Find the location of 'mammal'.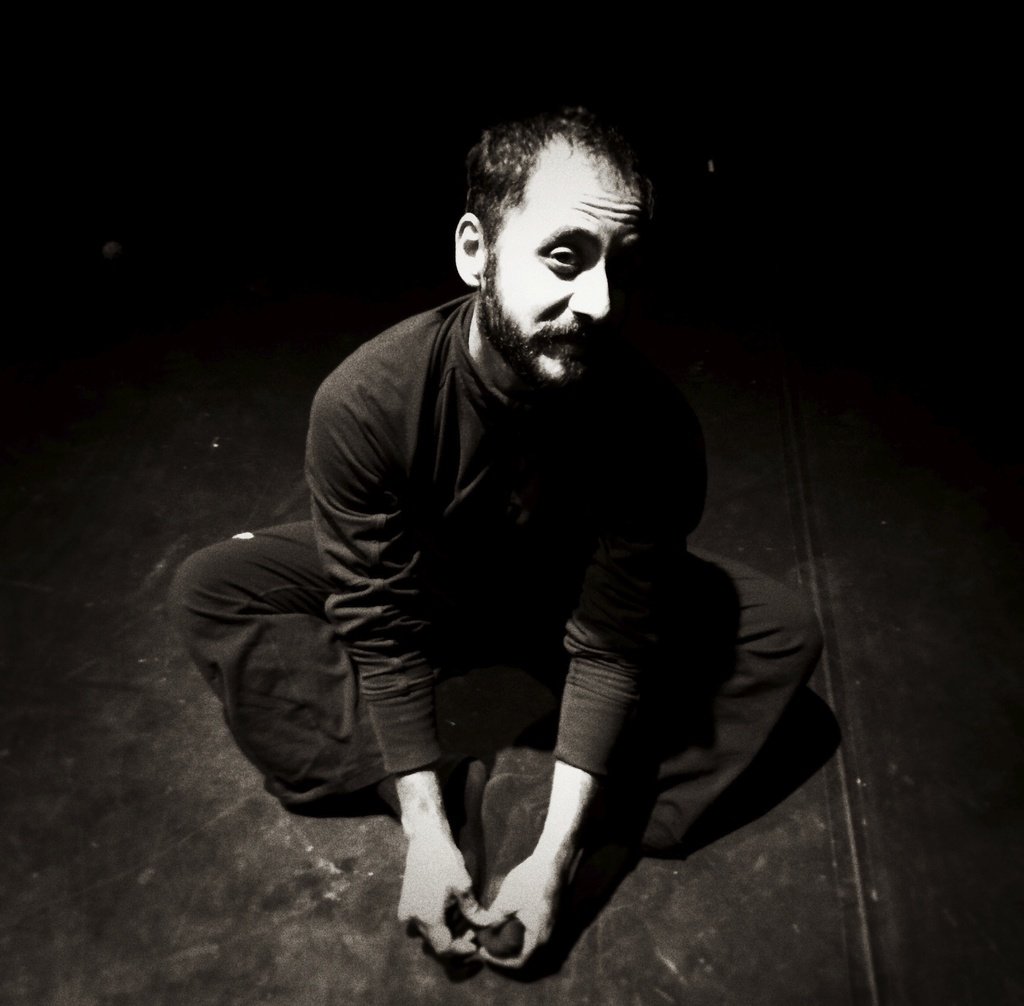
Location: {"x1": 158, "y1": 117, "x2": 816, "y2": 920}.
